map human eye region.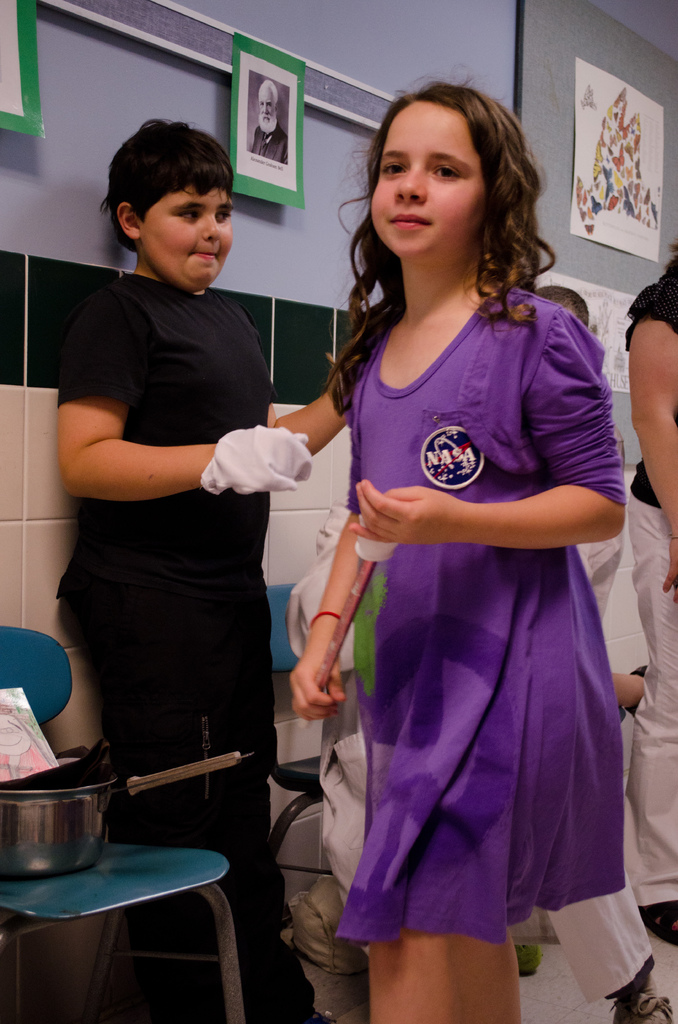
Mapped to <box>181,210,200,217</box>.
